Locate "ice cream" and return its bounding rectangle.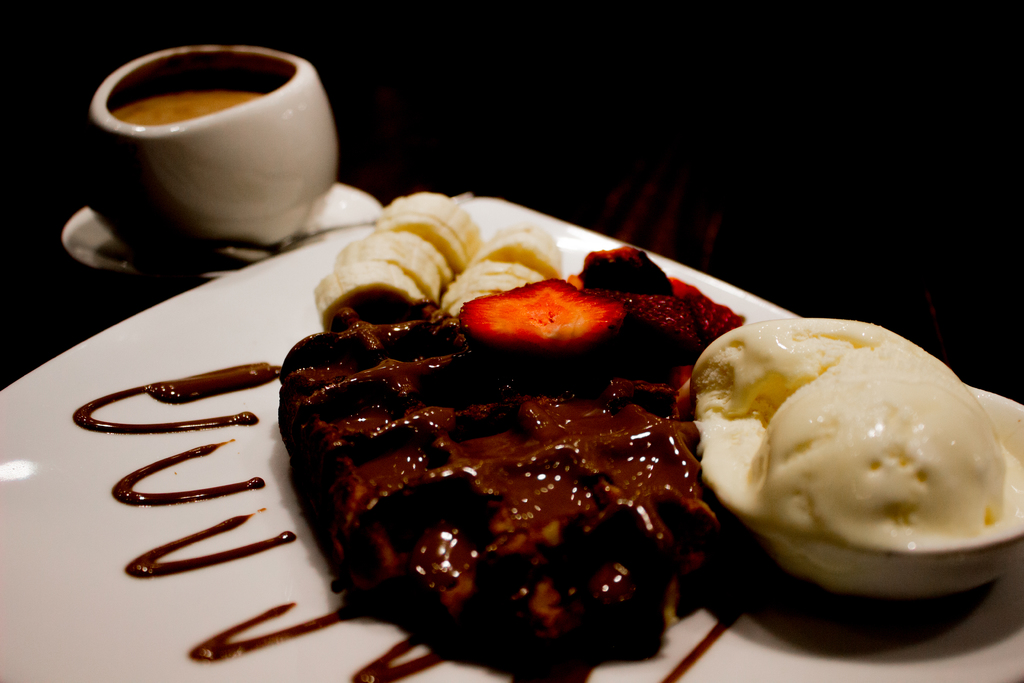
670:317:1000:617.
